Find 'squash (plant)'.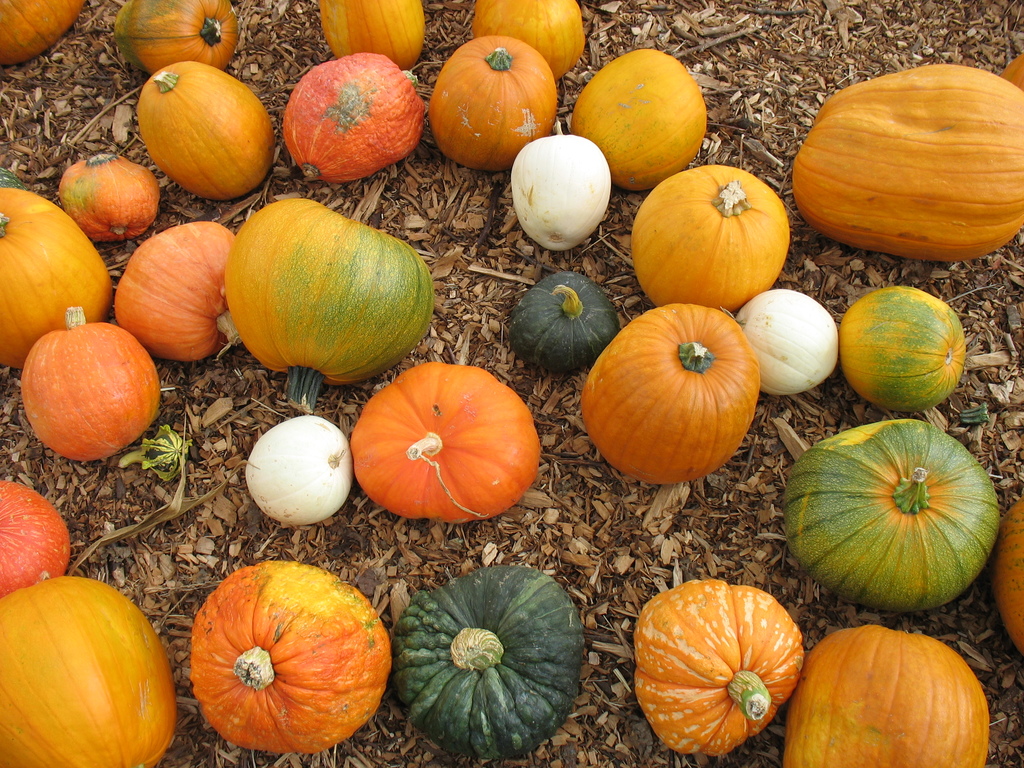
BBox(780, 620, 990, 767).
